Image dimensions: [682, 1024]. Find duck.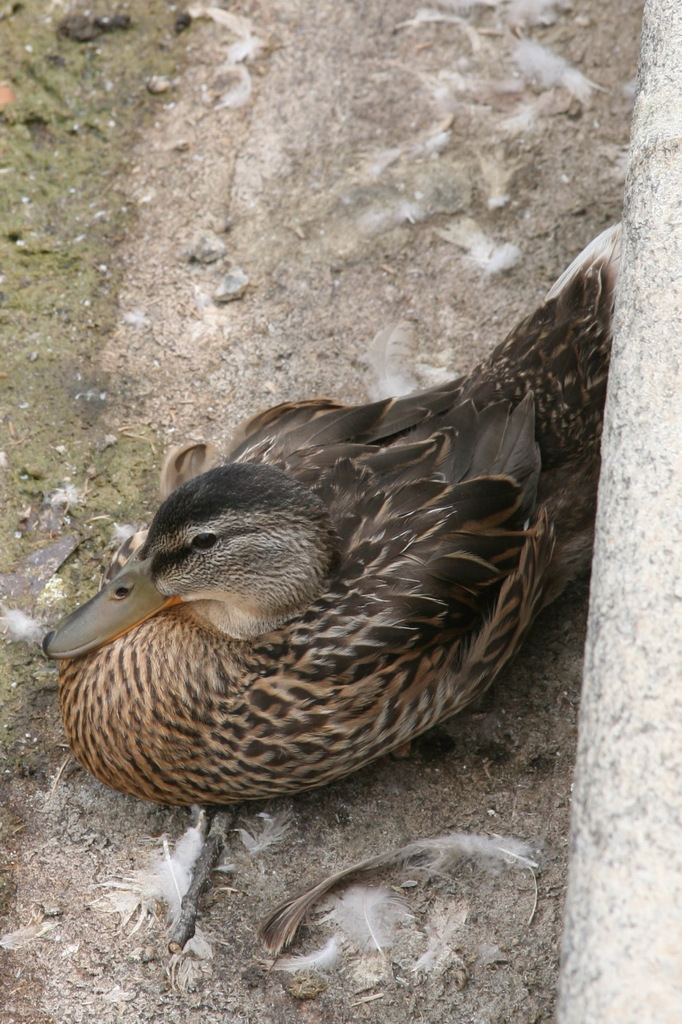
36, 238, 593, 953.
